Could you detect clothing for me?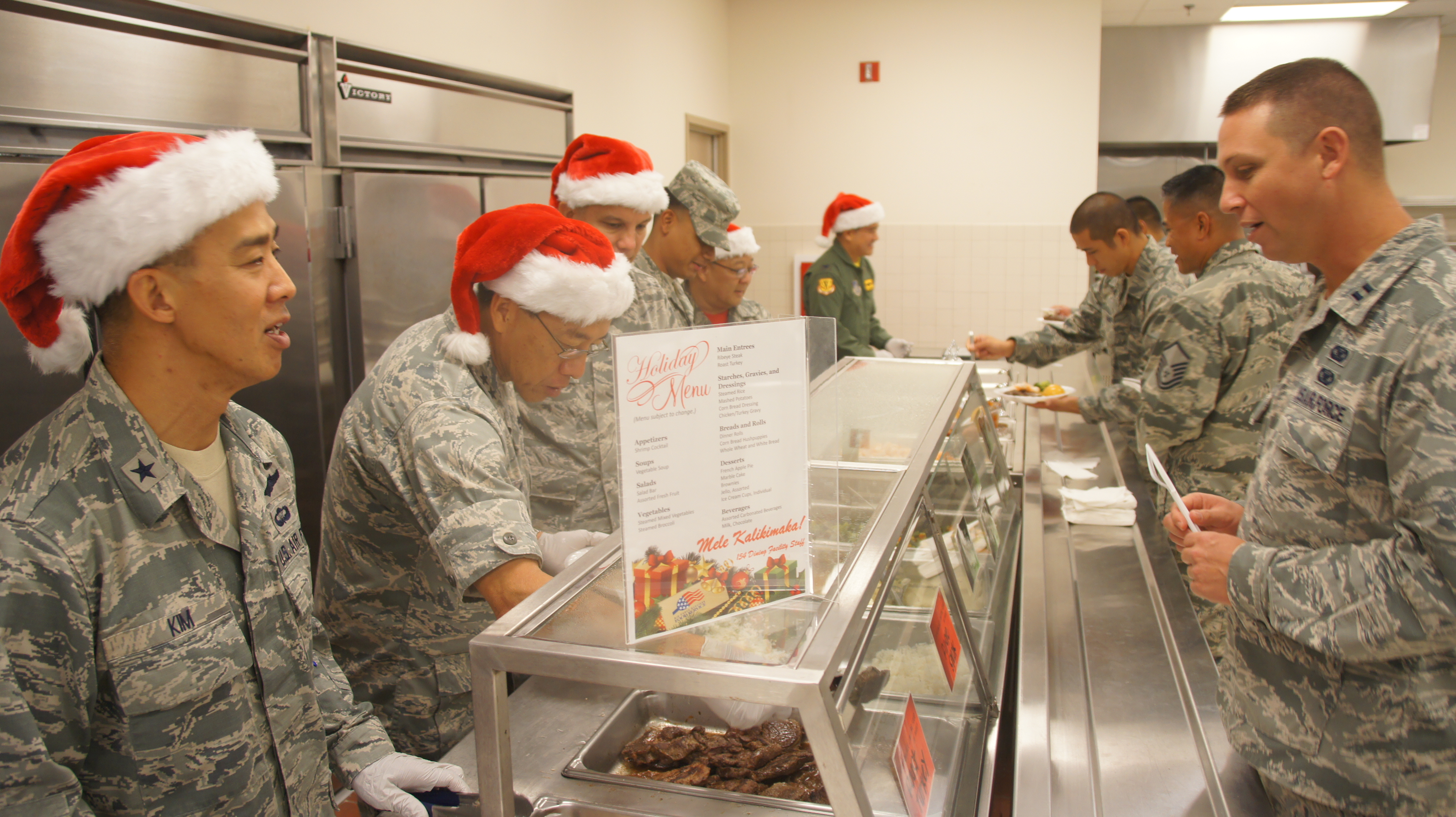
Detection result: (253, 74, 287, 114).
